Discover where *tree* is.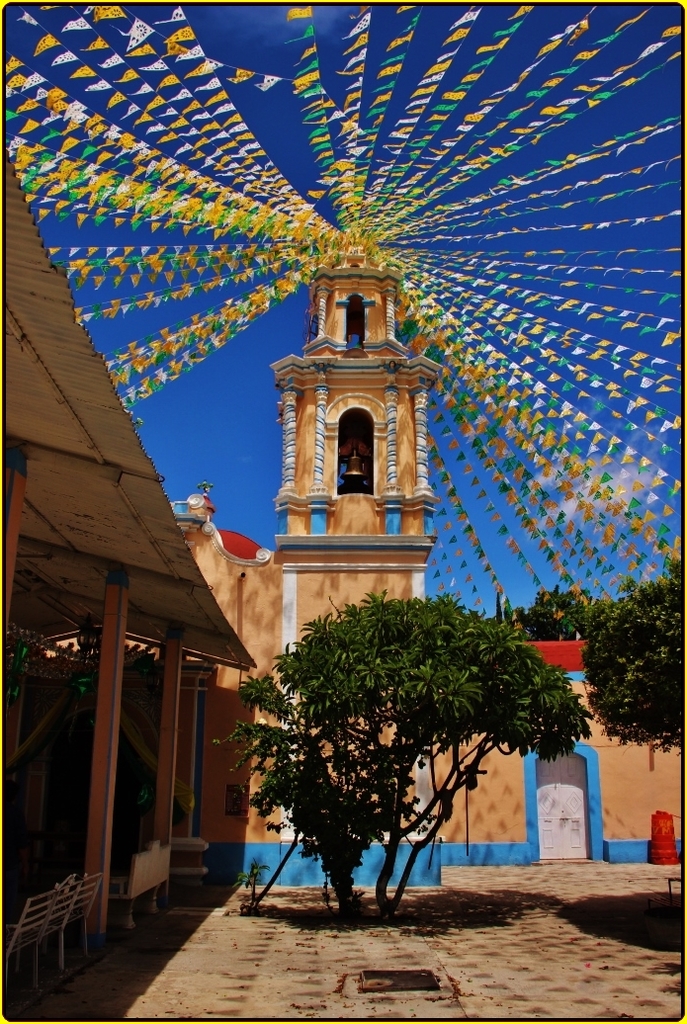
Discovered at bbox=(577, 554, 686, 758).
